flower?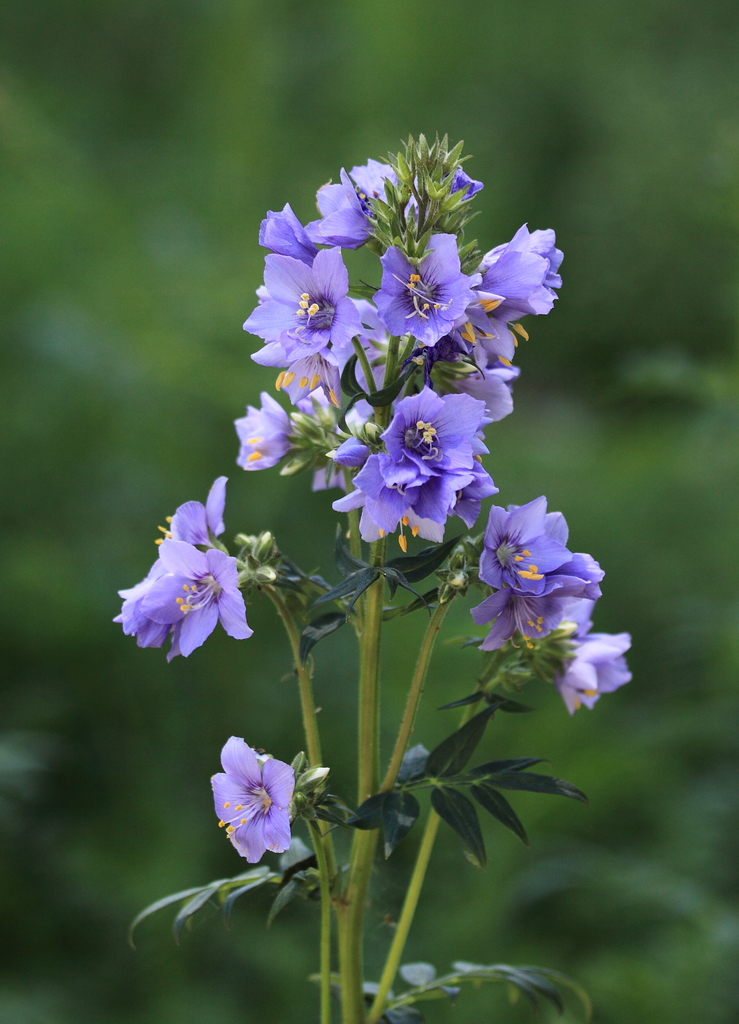
(left=229, top=387, right=290, bottom=475)
